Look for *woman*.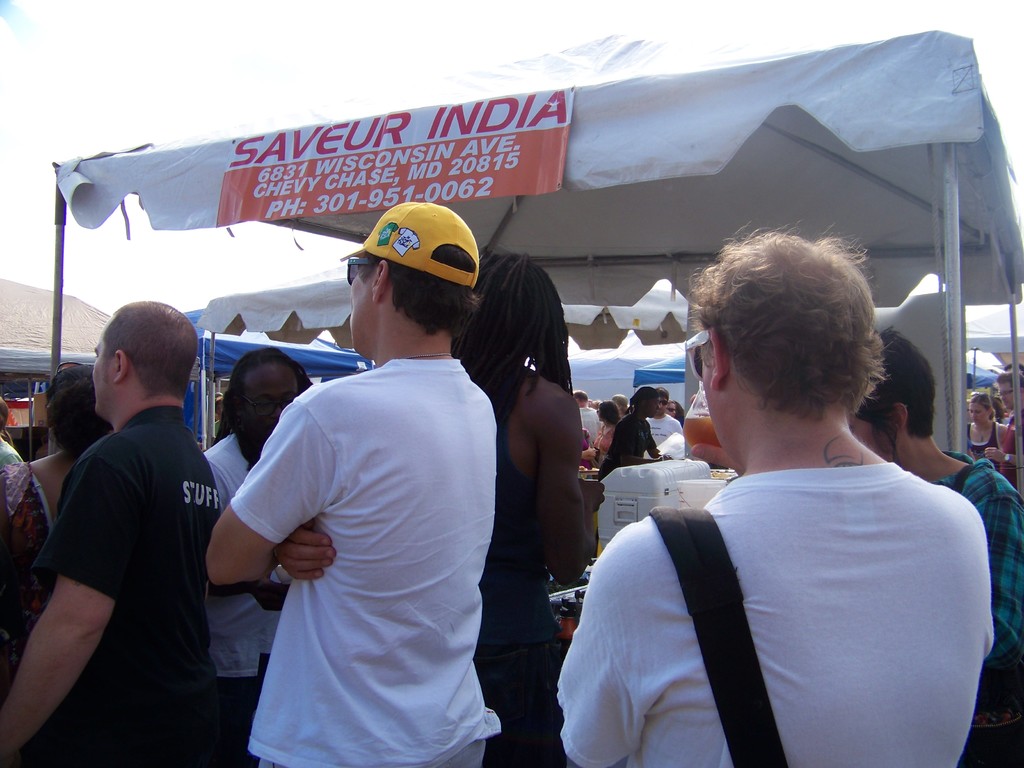
Found: box=[588, 402, 624, 471].
